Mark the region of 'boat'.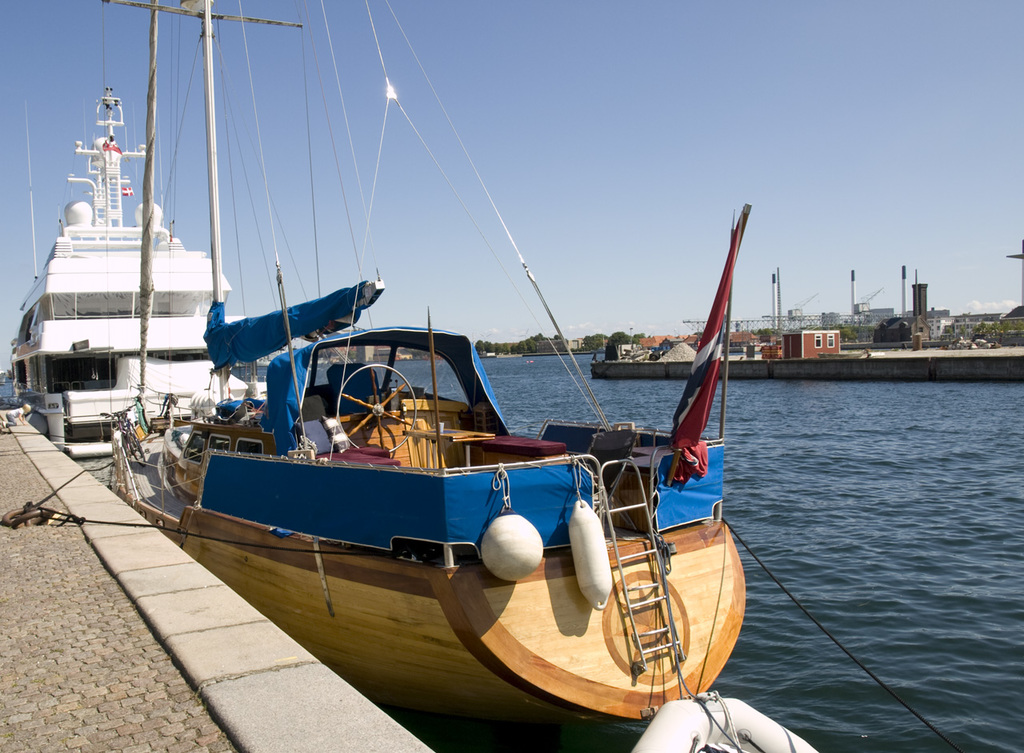
Region: <bbox>93, 17, 770, 743</bbox>.
